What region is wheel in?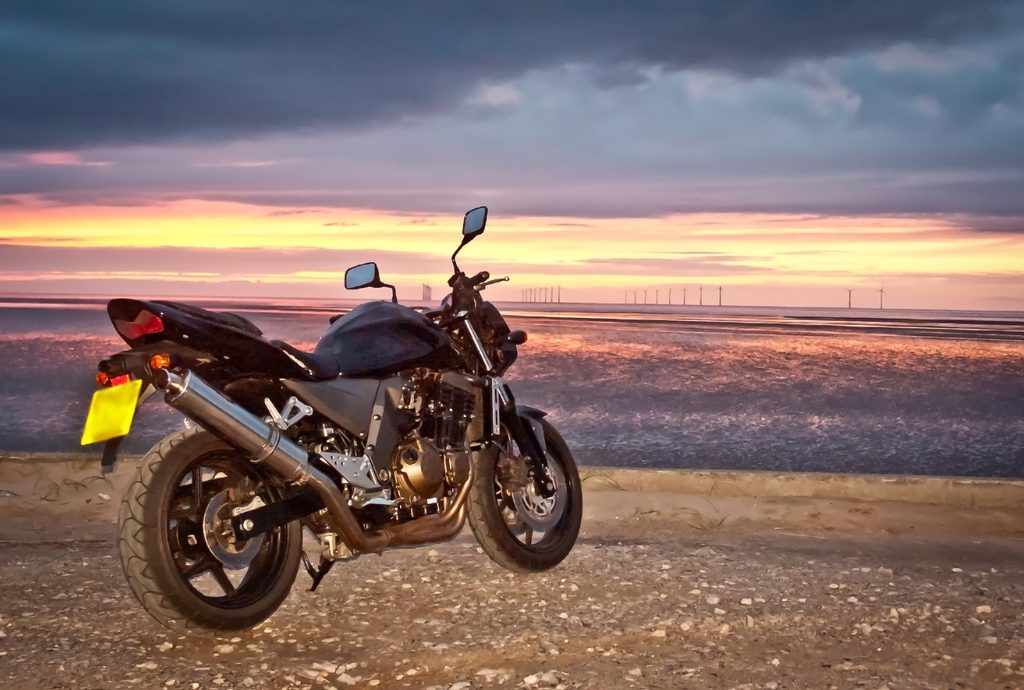
{"x1": 466, "y1": 412, "x2": 563, "y2": 568}.
